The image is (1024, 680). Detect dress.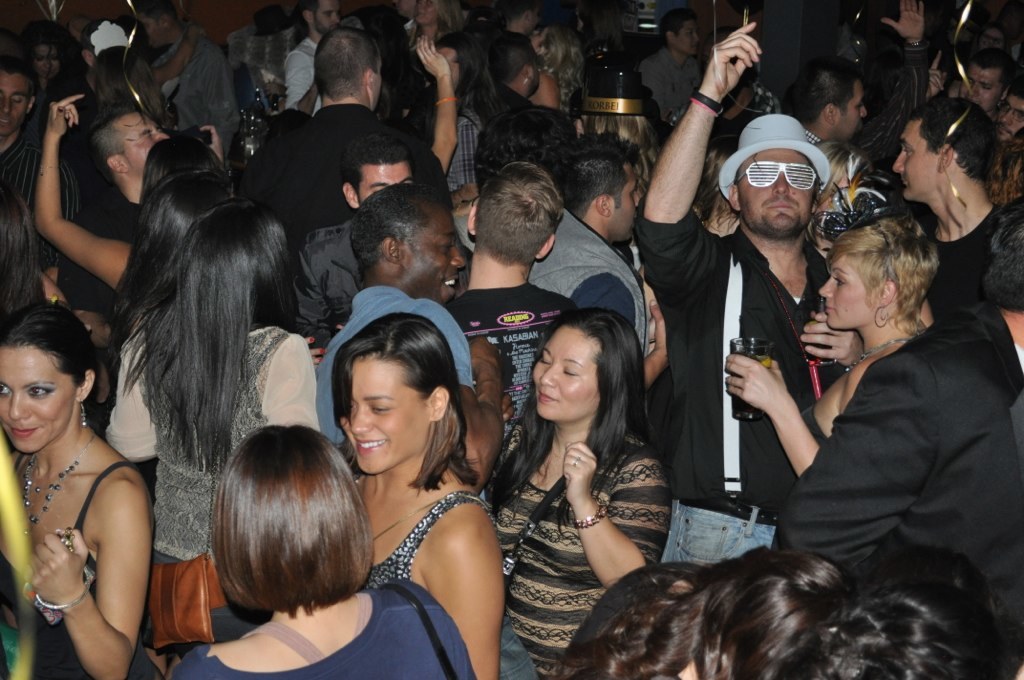
Detection: 480,434,669,674.
